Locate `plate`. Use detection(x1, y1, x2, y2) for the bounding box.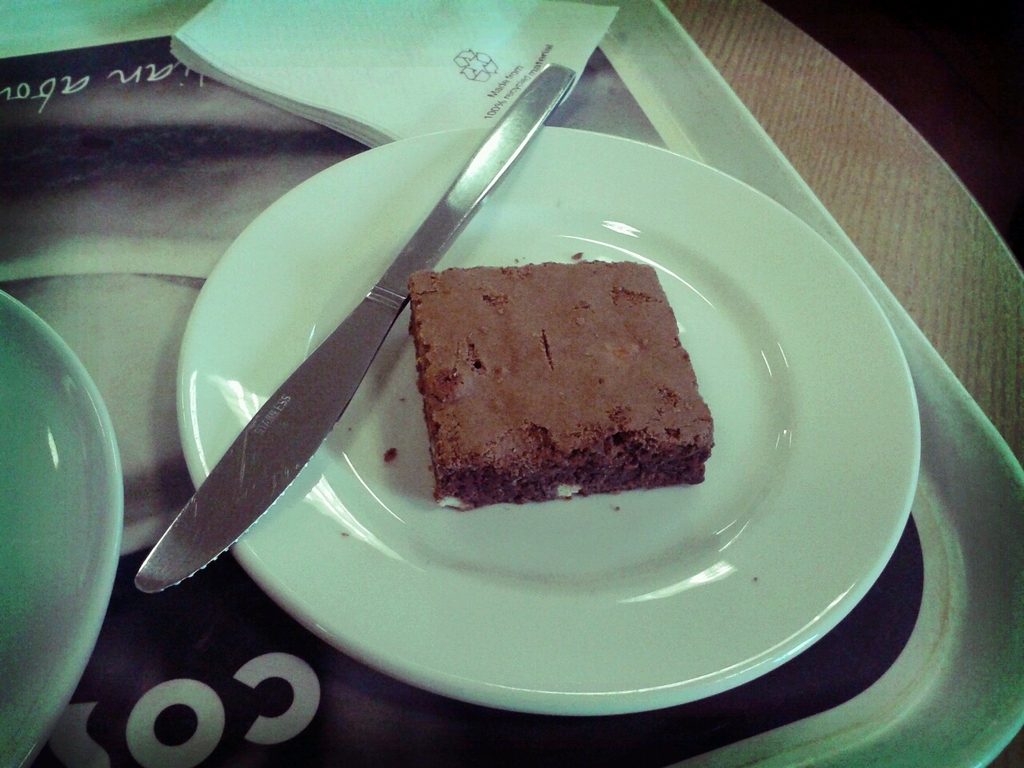
detection(0, 288, 126, 767).
